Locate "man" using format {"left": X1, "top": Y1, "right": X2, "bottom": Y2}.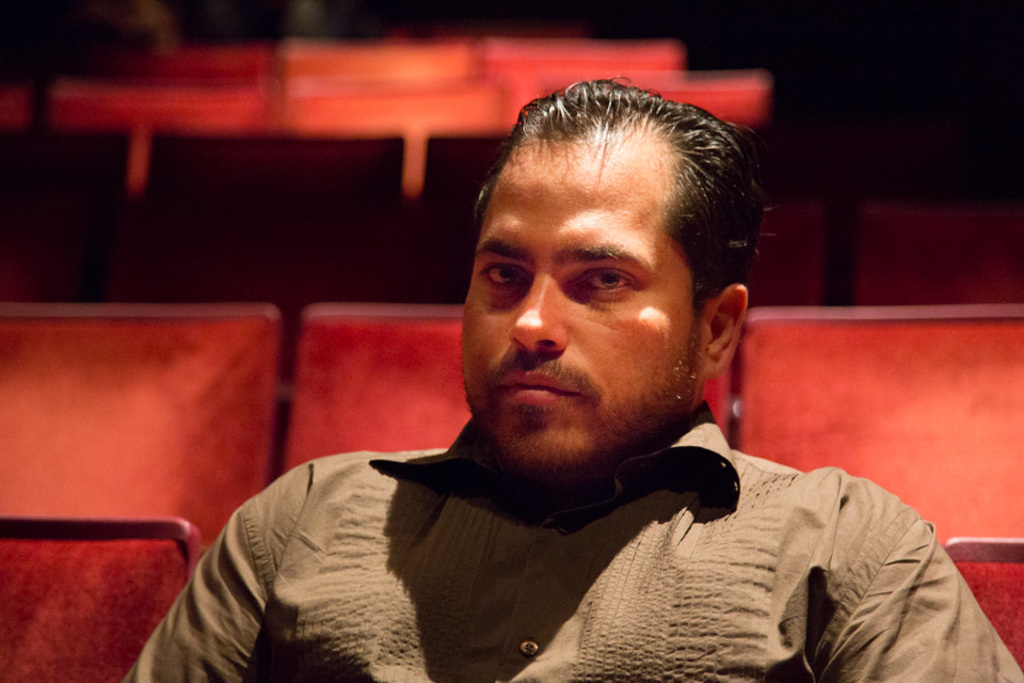
{"left": 210, "top": 104, "right": 925, "bottom": 682}.
